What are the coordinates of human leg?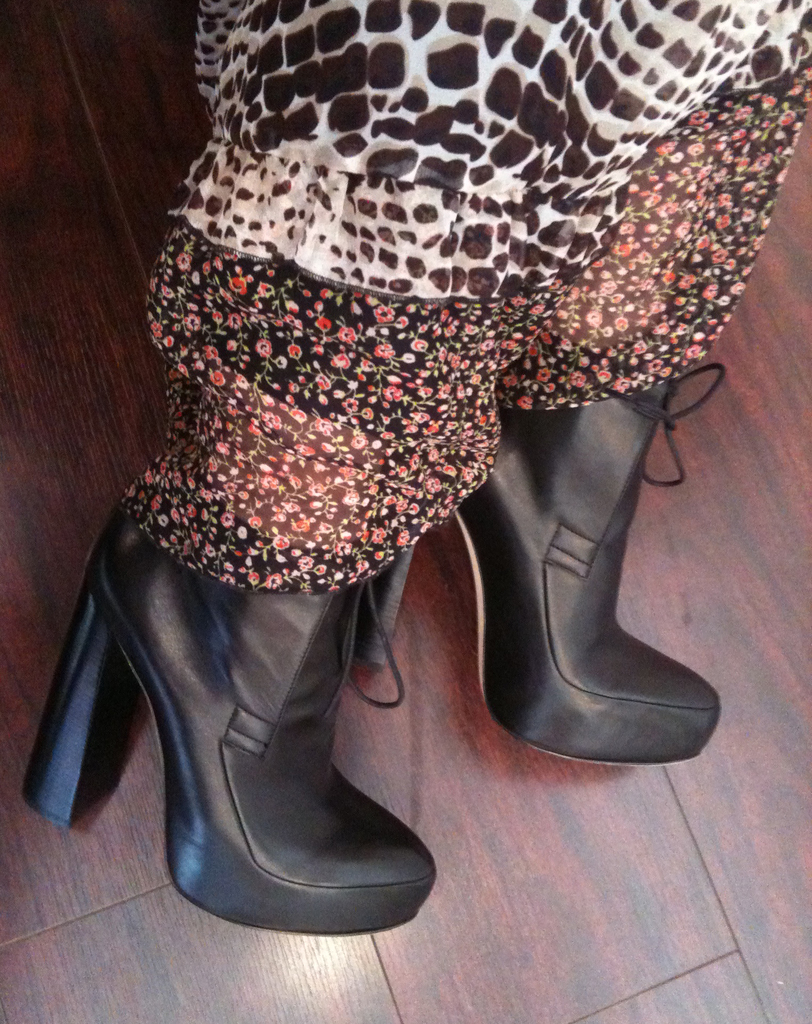
[x1=24, y1=0, x2=590, y2=932].
